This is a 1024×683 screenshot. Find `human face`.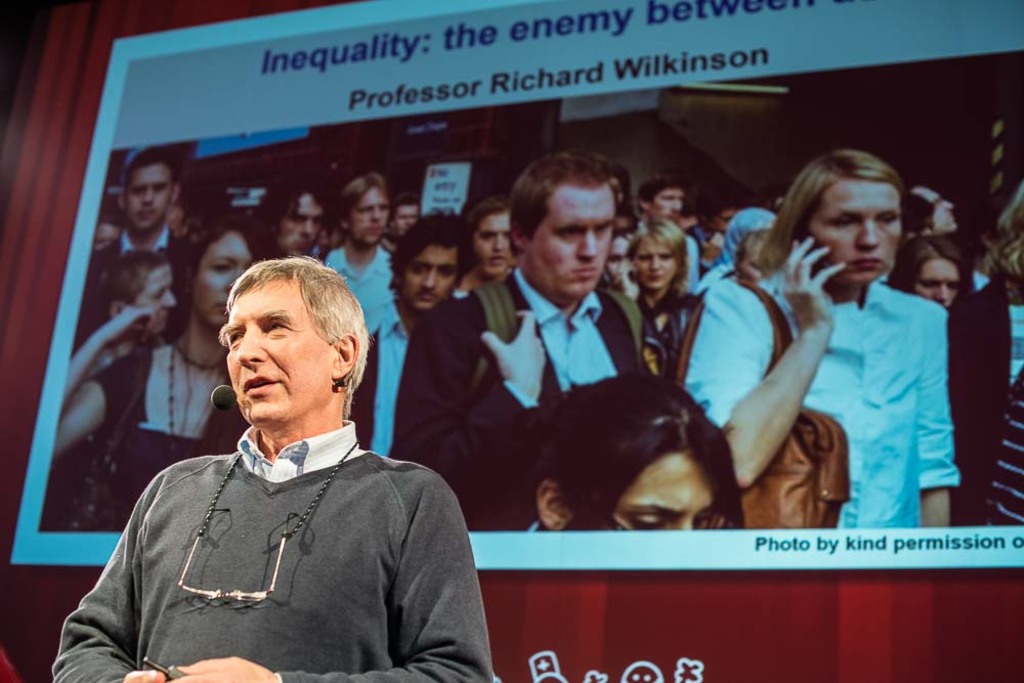
Bounding box: 806,178,906,289.
